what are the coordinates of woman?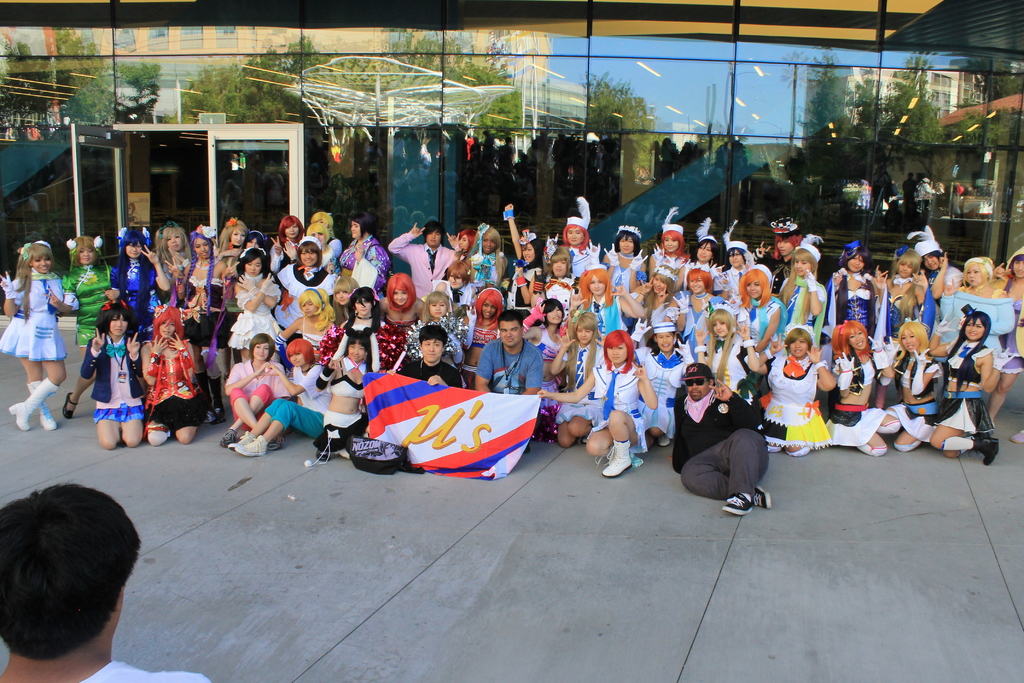
select_region(616, 272, 681, 331).
